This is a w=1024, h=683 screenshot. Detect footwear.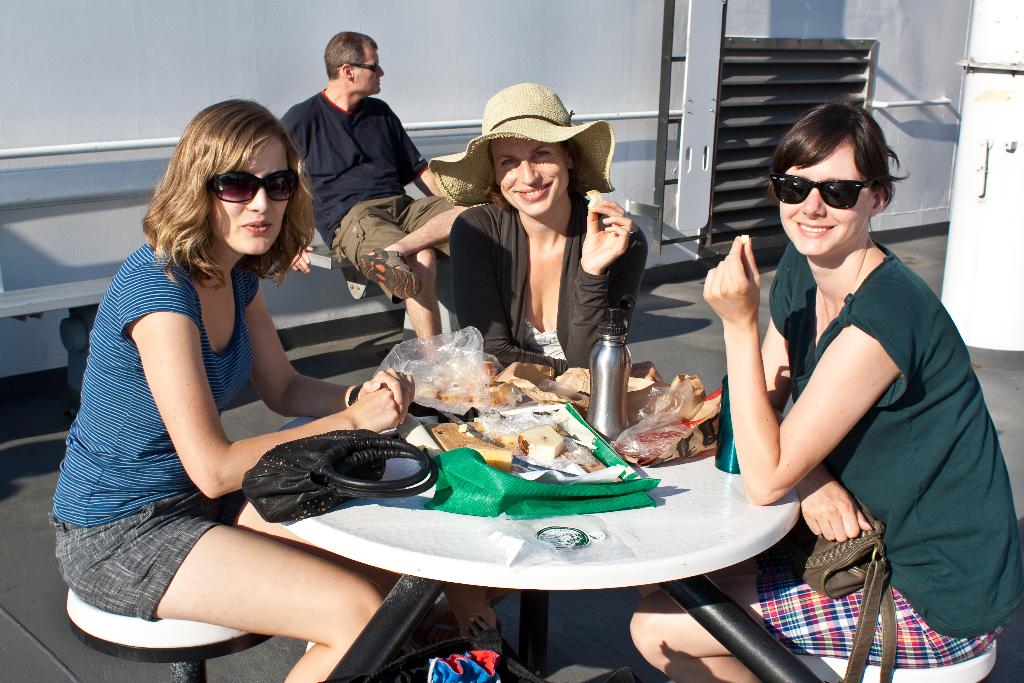
(356, 247, 421, 302).
